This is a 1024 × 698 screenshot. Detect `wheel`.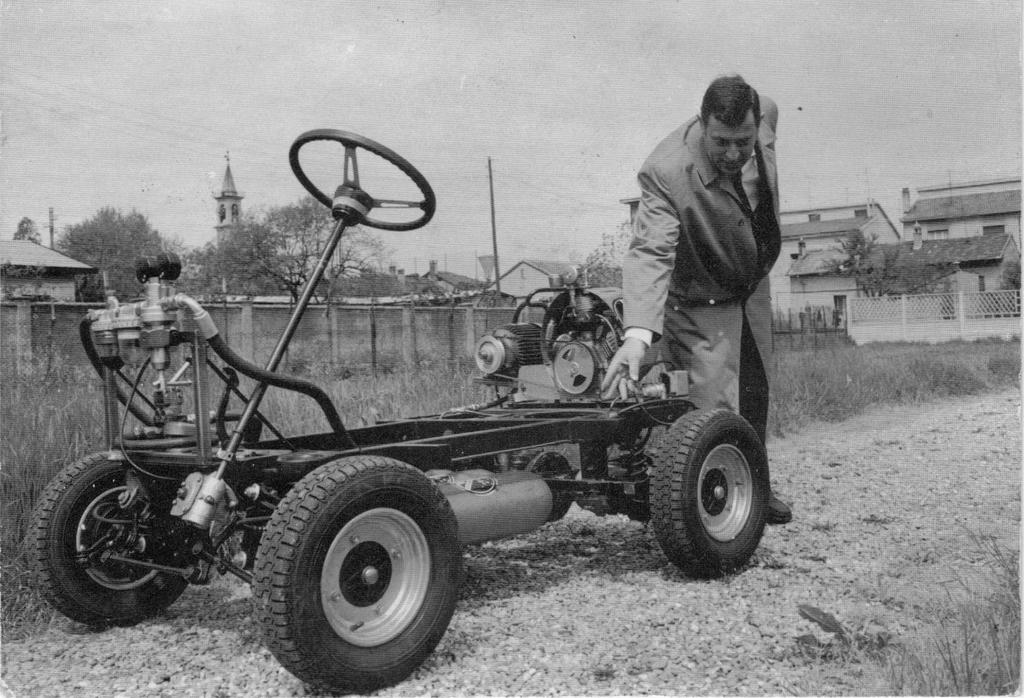
region(650, 408, 771, 583).
